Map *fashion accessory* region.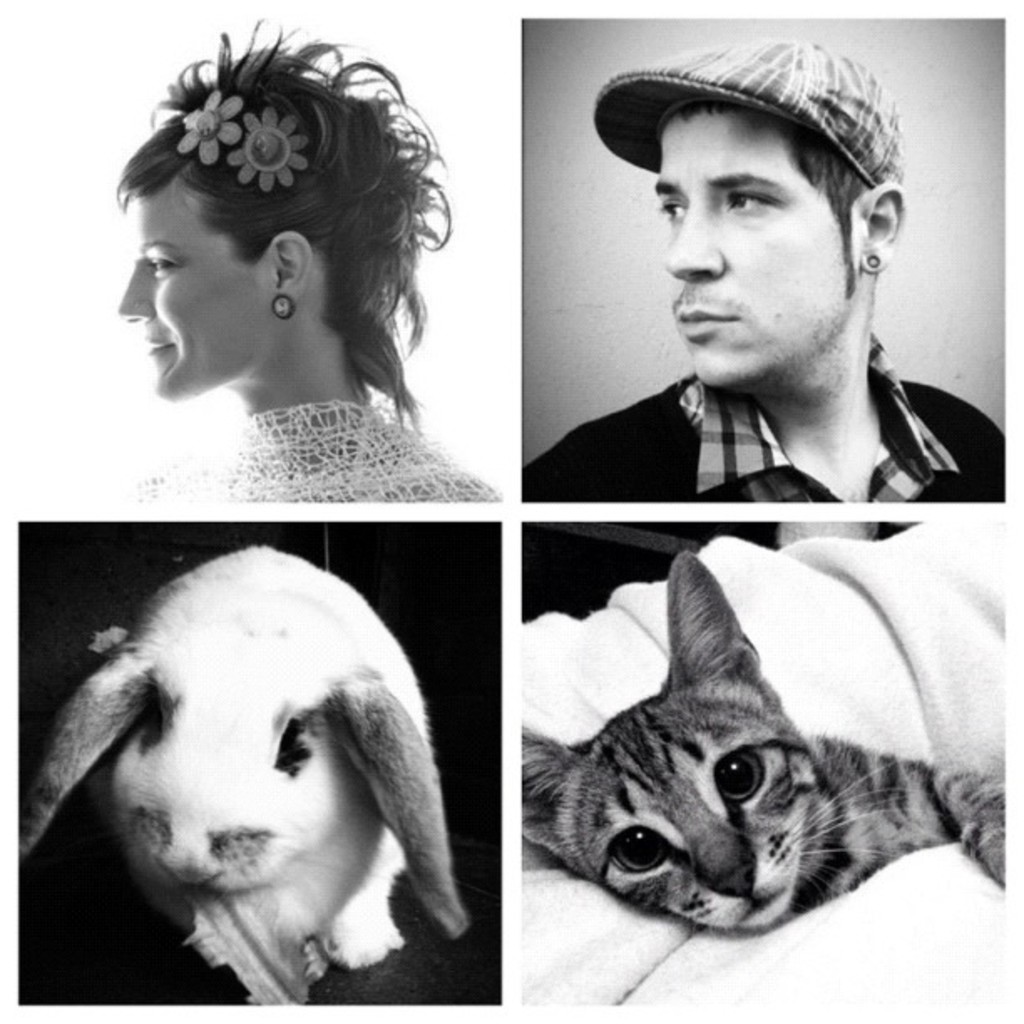
Mapped to box=[171, 87, 244, 154].
